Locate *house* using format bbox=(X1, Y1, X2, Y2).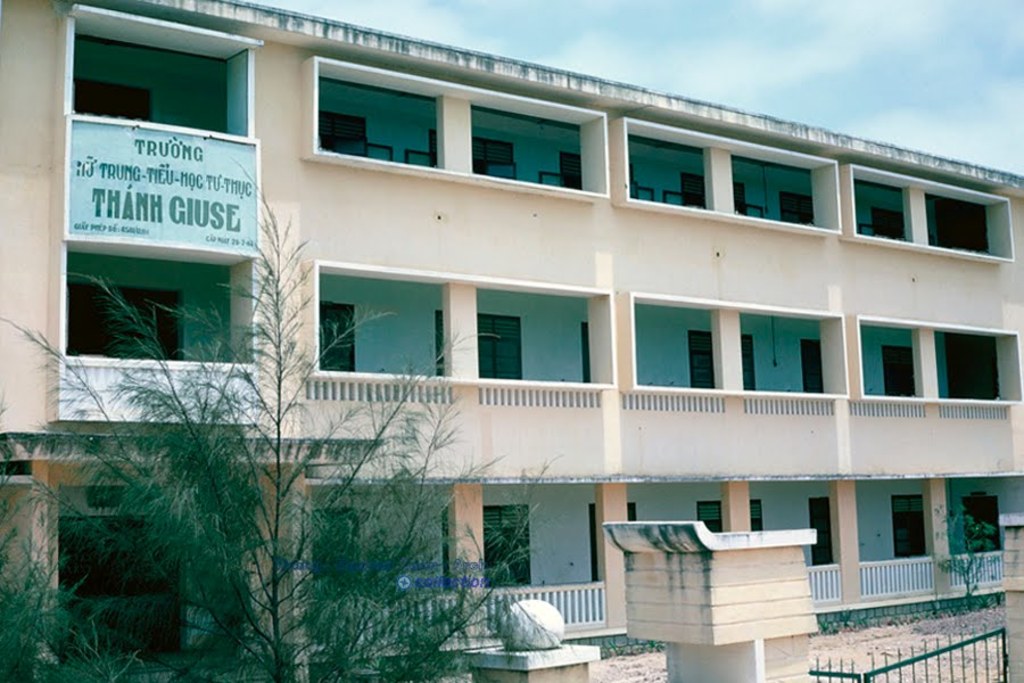
bbox=(0, 0, 1023, 637).
